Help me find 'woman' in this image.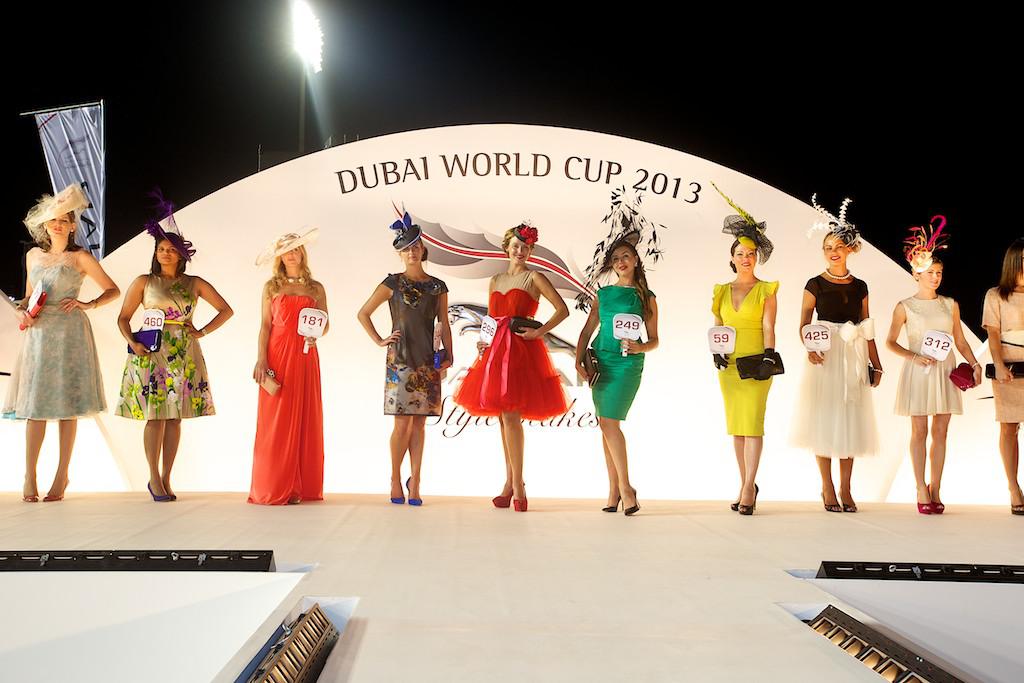
Found it: Rect(980, 243, 1022, 513).
